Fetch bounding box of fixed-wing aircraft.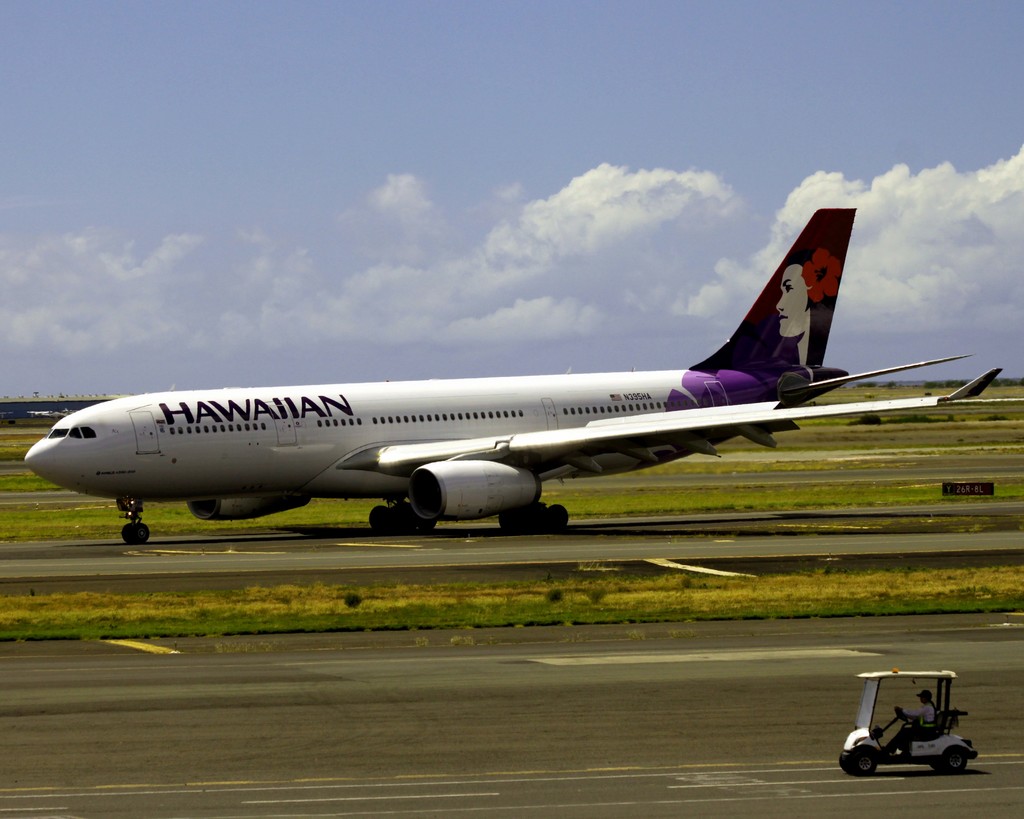
Bbox: [left=30, top=206, right=1004, bottom=533].
